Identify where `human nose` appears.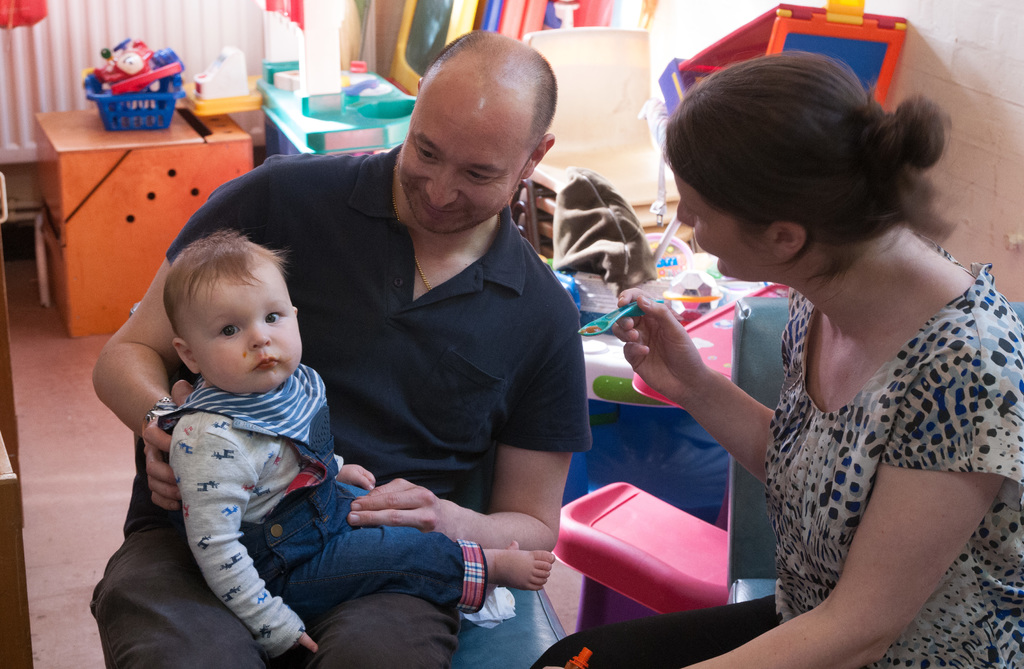
Appears at {"left": 428, "top": 166, "right": 458, "bottom": 204}.
